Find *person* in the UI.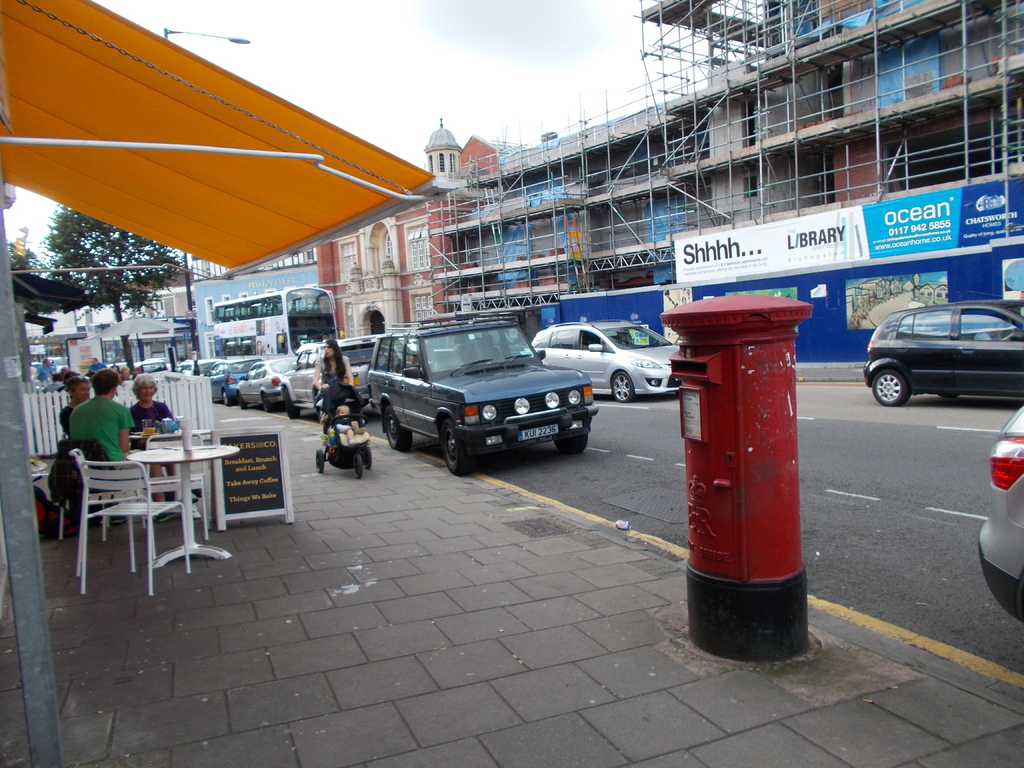
UI element at detection(131, 370, 204, 522).
